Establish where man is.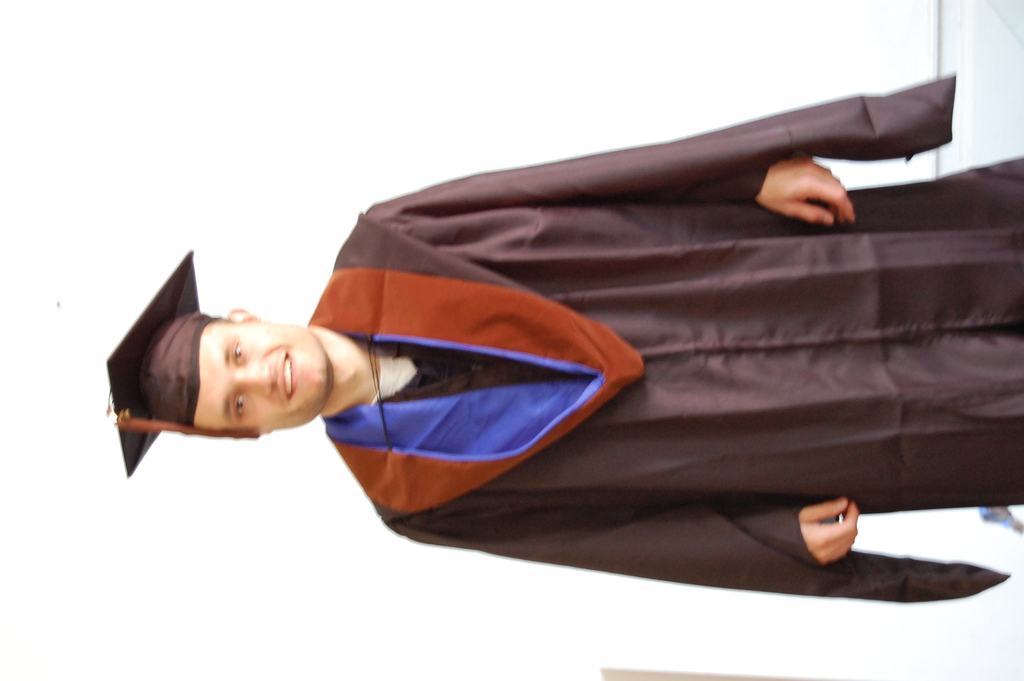
Established at locate(102, 49, 1020, 589).
